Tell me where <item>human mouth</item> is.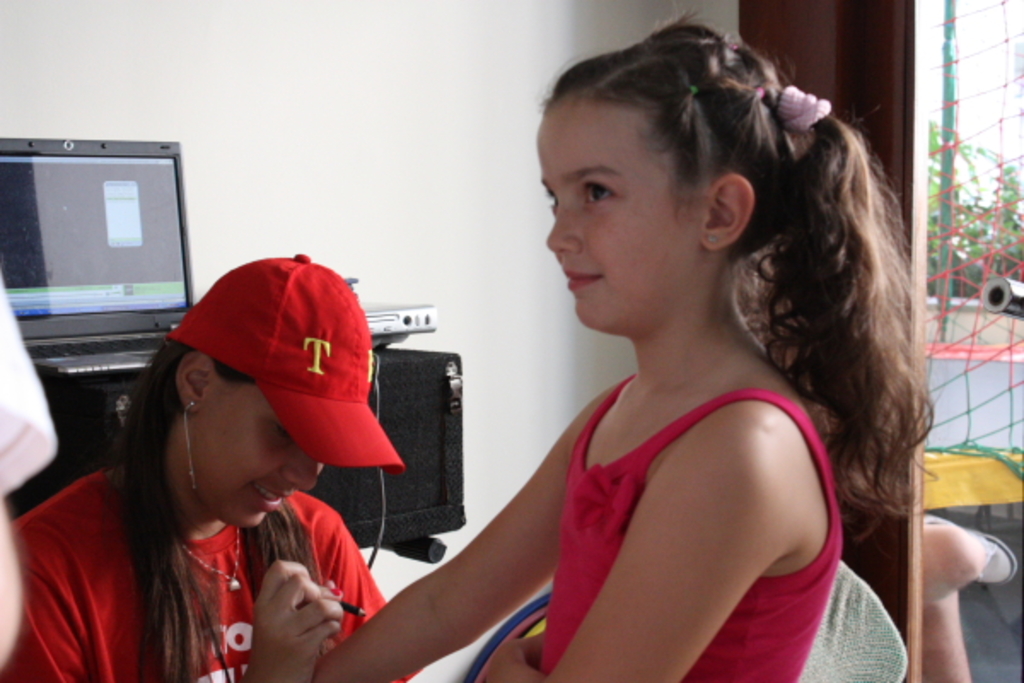
<item>human mouth</item> is at pyautogui.locateOnScreen(560, 266, 602, 292).
